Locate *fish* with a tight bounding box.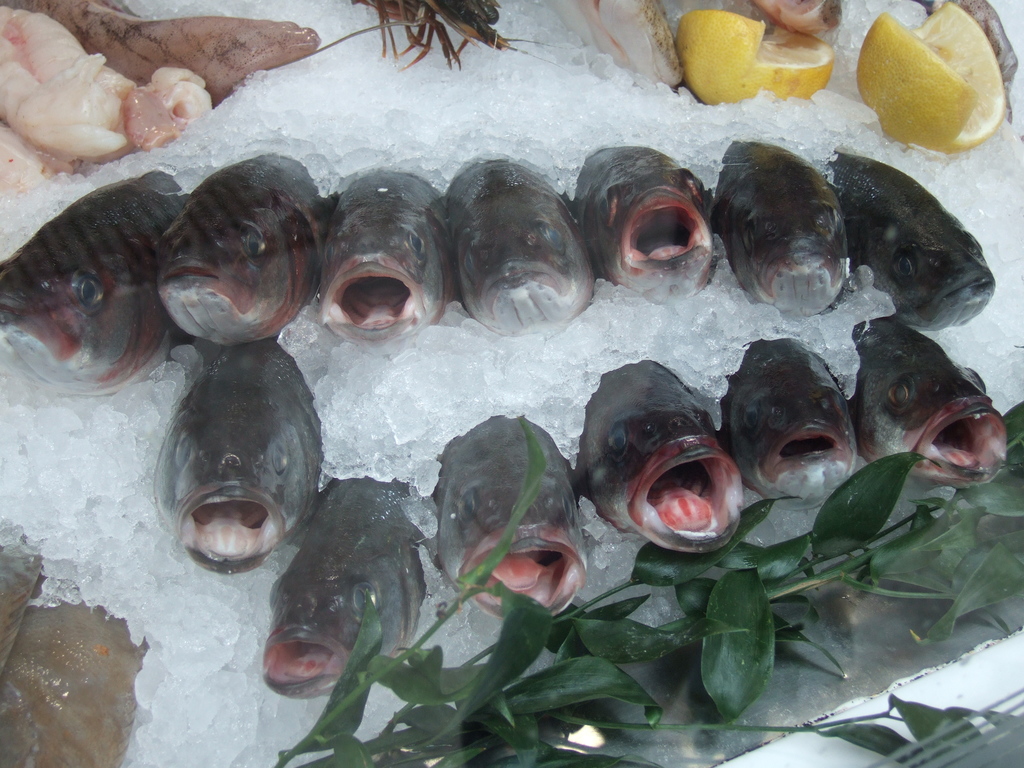
box=[149, 146, 321, 338].
